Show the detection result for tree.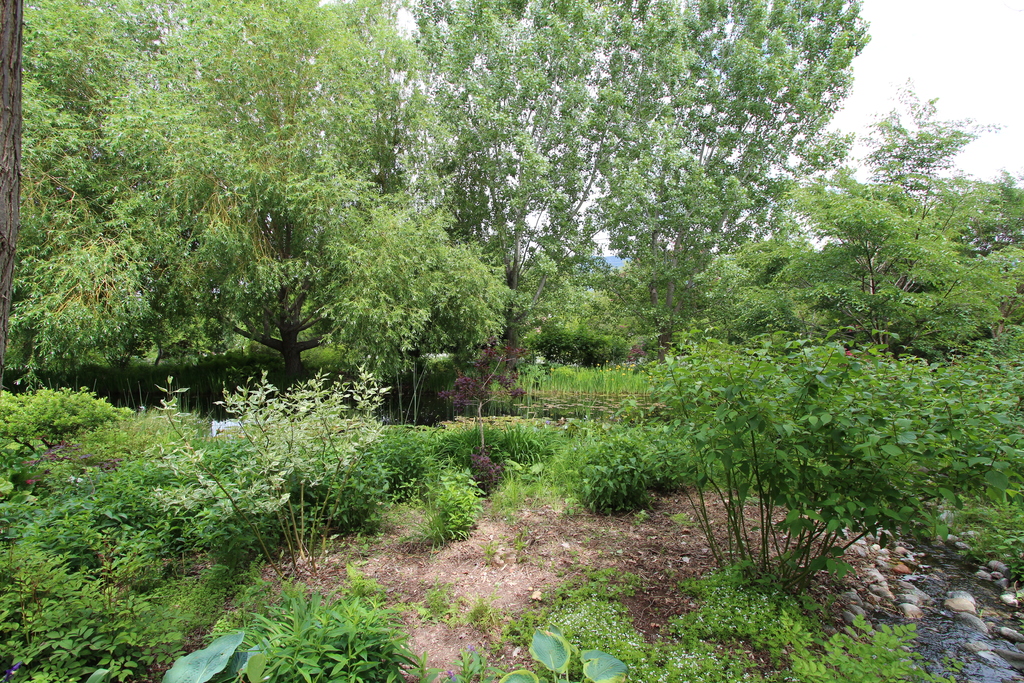
[x1=781, y1=334, x2=1023, y2=603].
